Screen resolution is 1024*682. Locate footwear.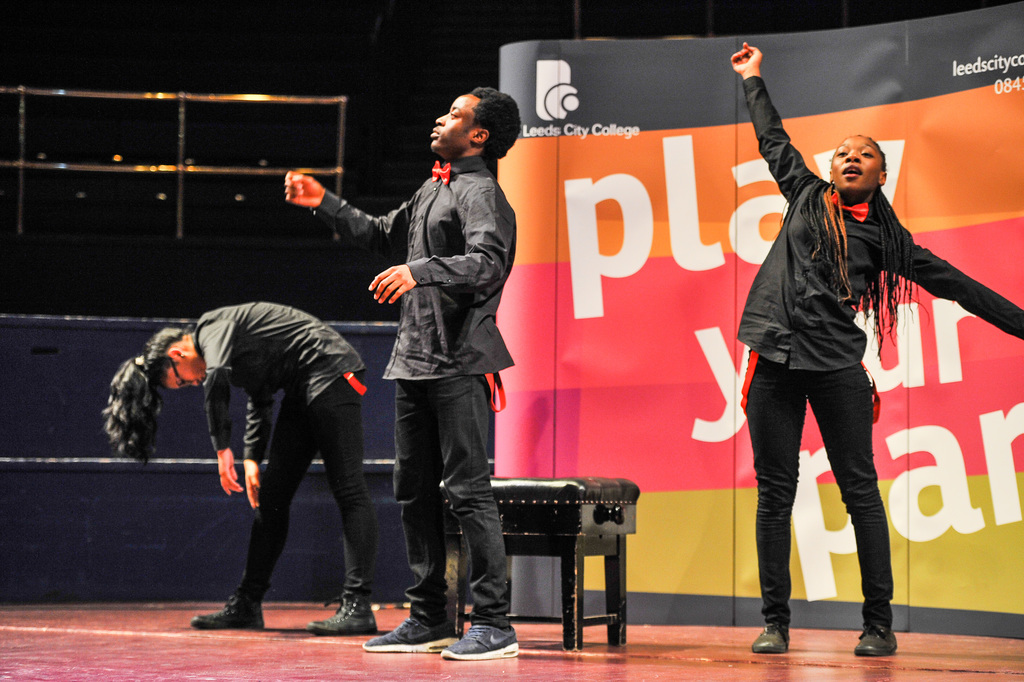
<box>362,620,458,656</box>.
